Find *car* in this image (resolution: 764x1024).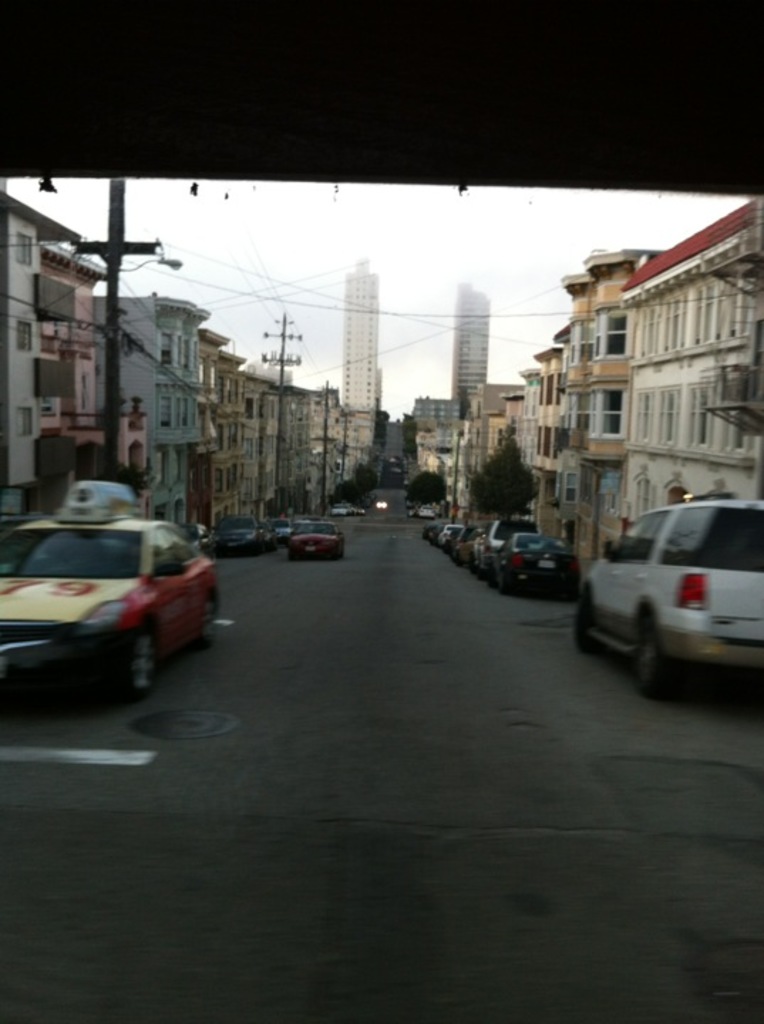
x1=329, y1=503, x2=363, y2=519.
